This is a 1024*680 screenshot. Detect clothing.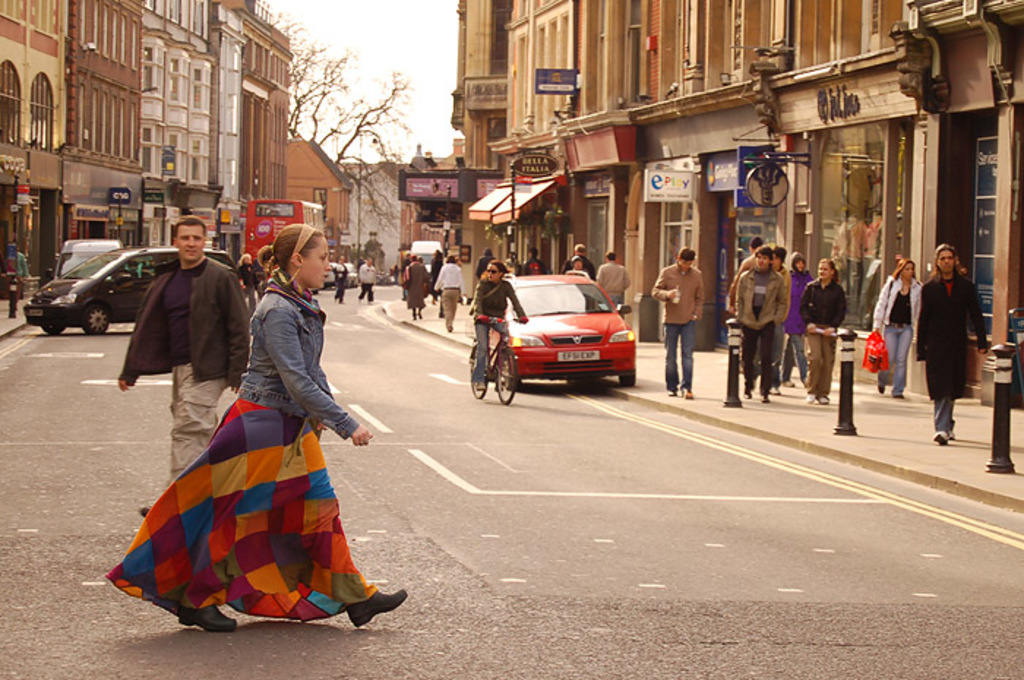
bbox=[467, 278, 531, 371].
